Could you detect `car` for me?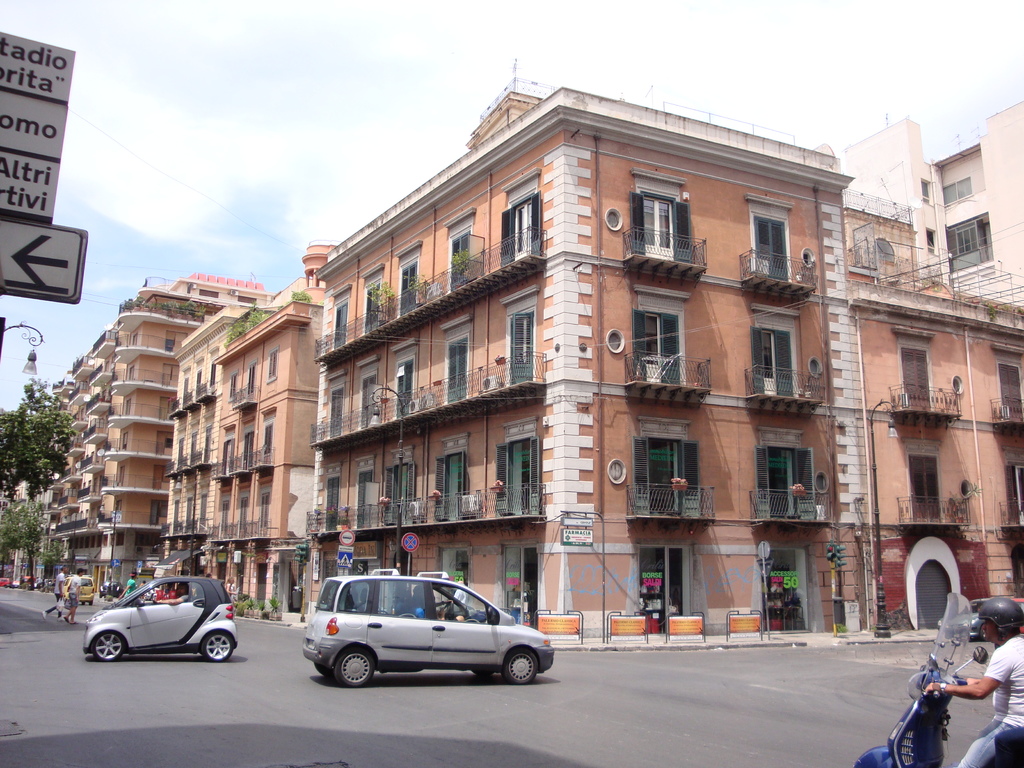
Detection result: [1014,598,1023,636].
